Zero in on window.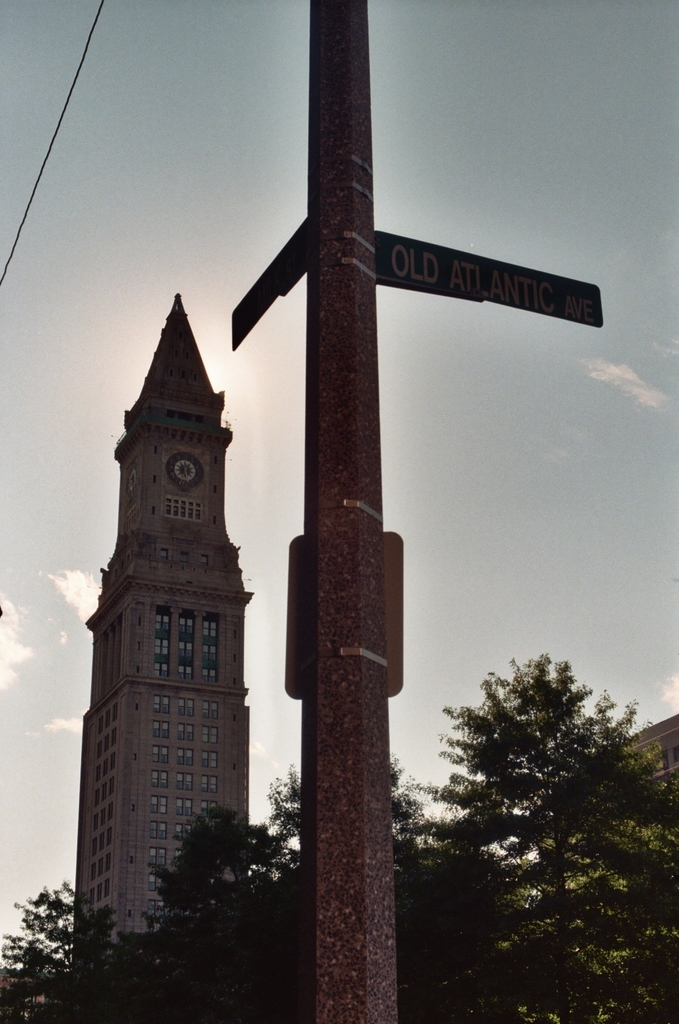
Zeroed in: {"left": 174, "top": 849, "right": 188, "bottom": 872}.
